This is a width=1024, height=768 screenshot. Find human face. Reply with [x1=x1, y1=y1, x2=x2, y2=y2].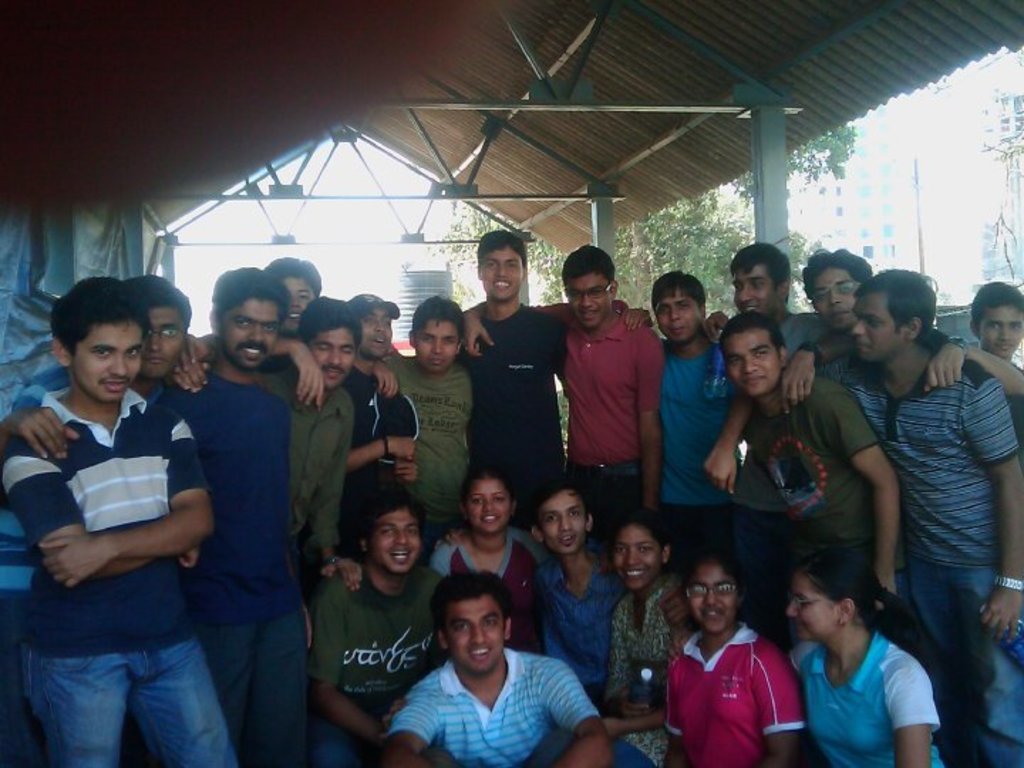
[x1=656, y1=289, x2=703, y2=344].
